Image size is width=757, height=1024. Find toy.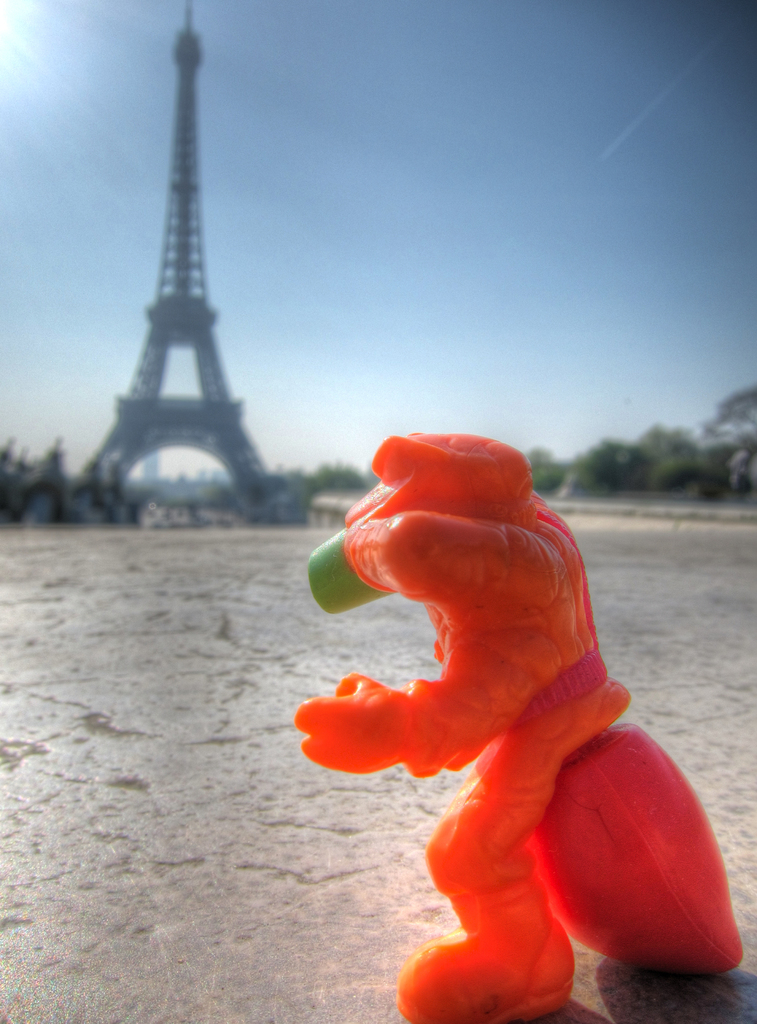
(left=284, top=424, right=740, bottom=1023).
